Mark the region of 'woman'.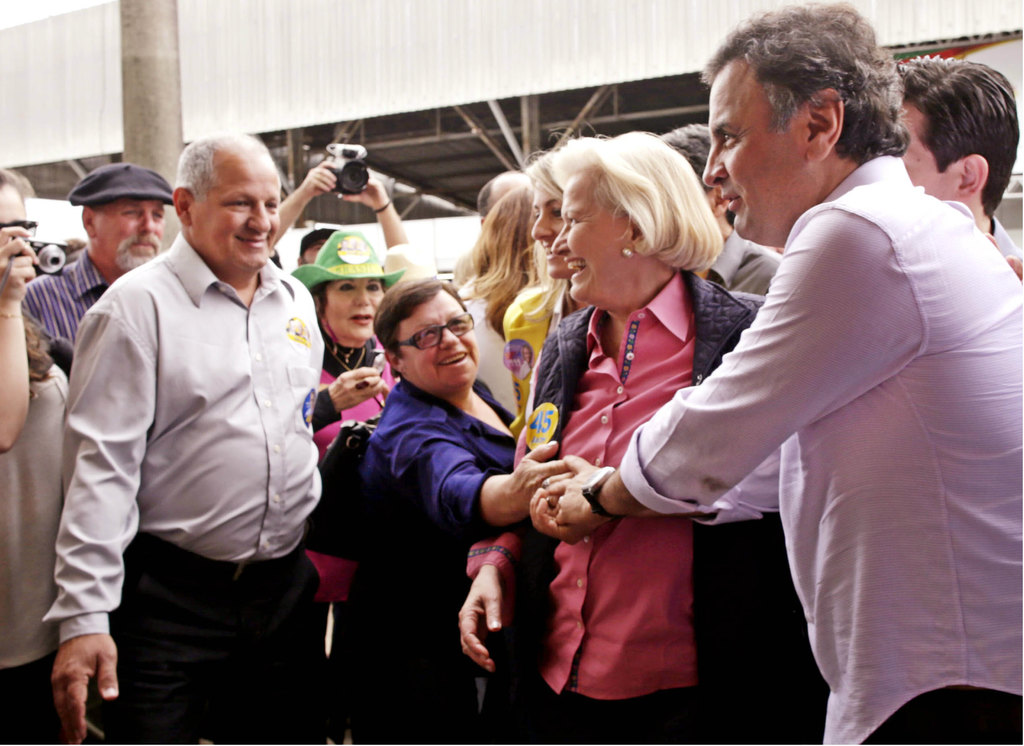
Region: (505,127,754,726).
